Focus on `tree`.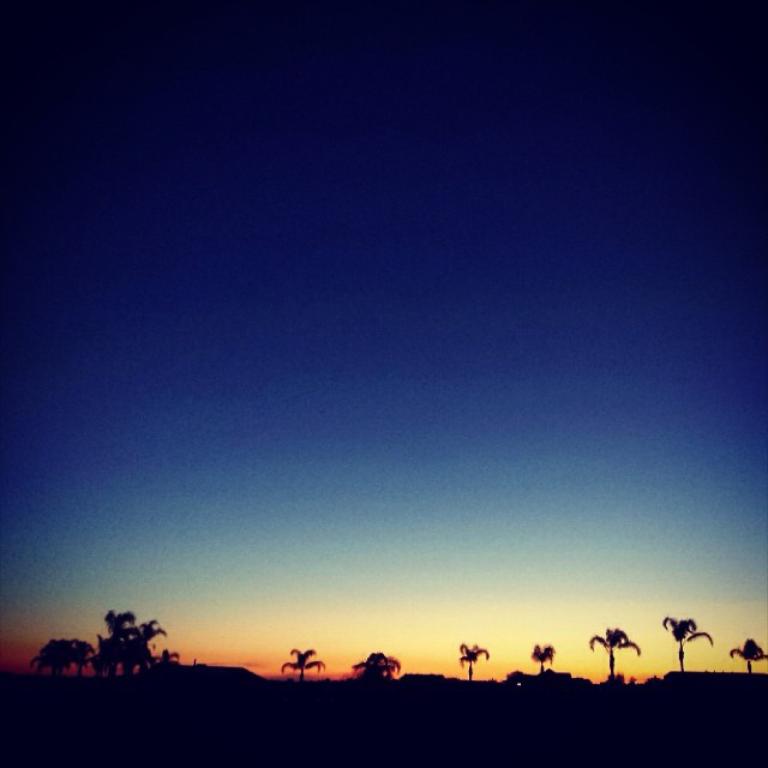
Focused at left=348, top=655, right=406, bottom=683.
